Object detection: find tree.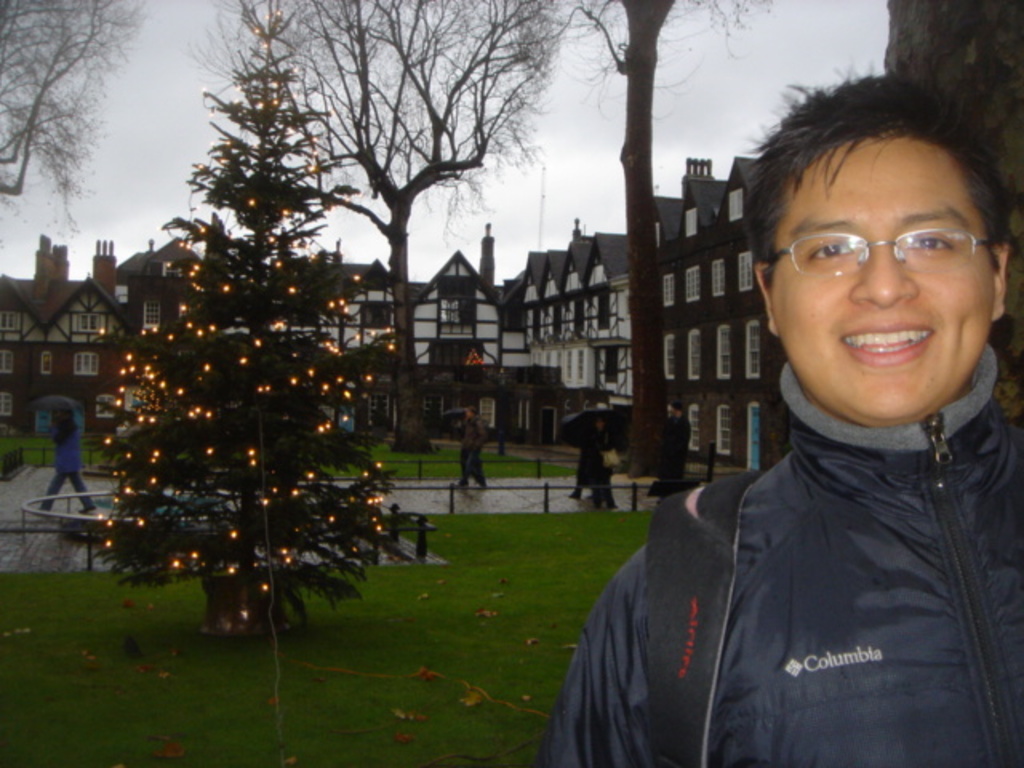
189:0:581:459.
